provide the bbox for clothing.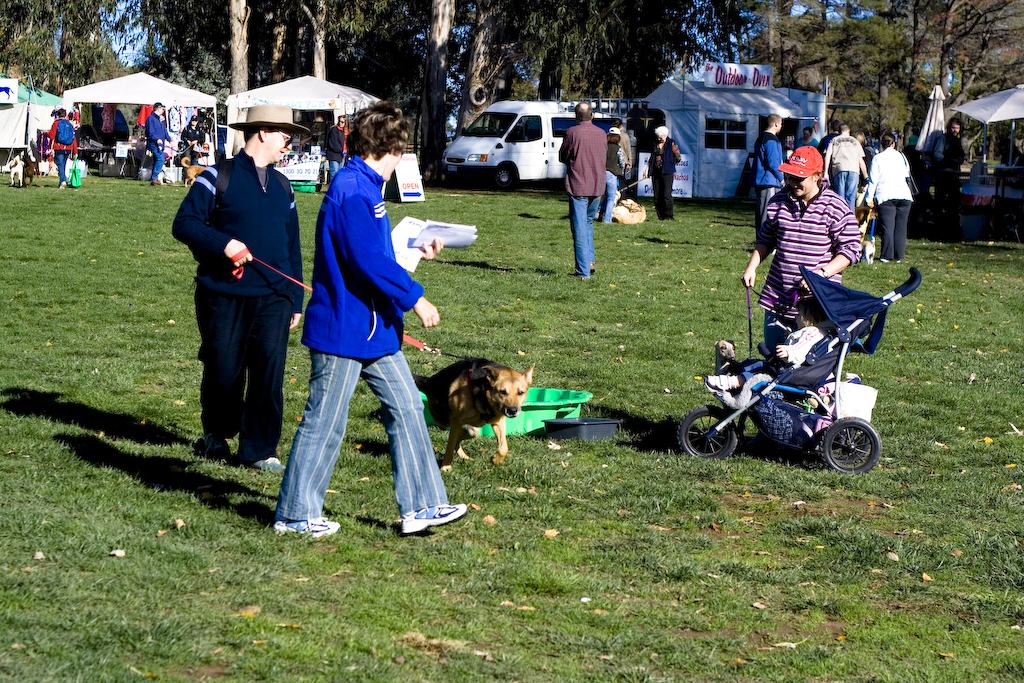
608 125 631 191.
